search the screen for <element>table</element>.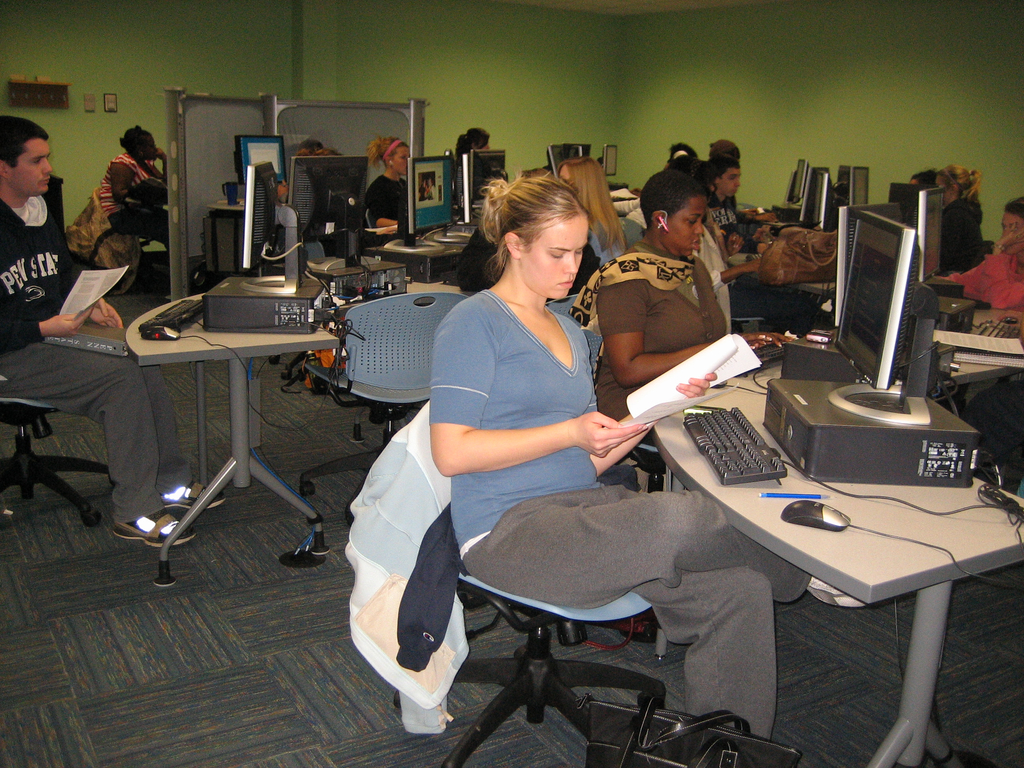
Found at box=[58, 265, 381, 571].
